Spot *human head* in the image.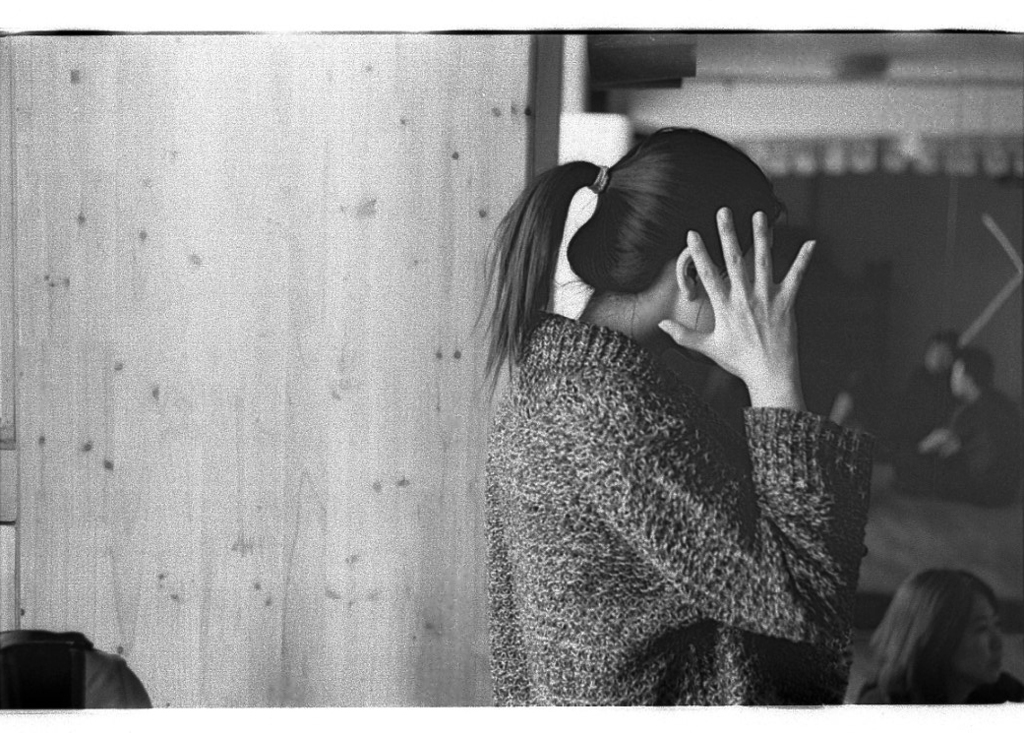
*human head* found at <box>922,331,956,376</box>.
